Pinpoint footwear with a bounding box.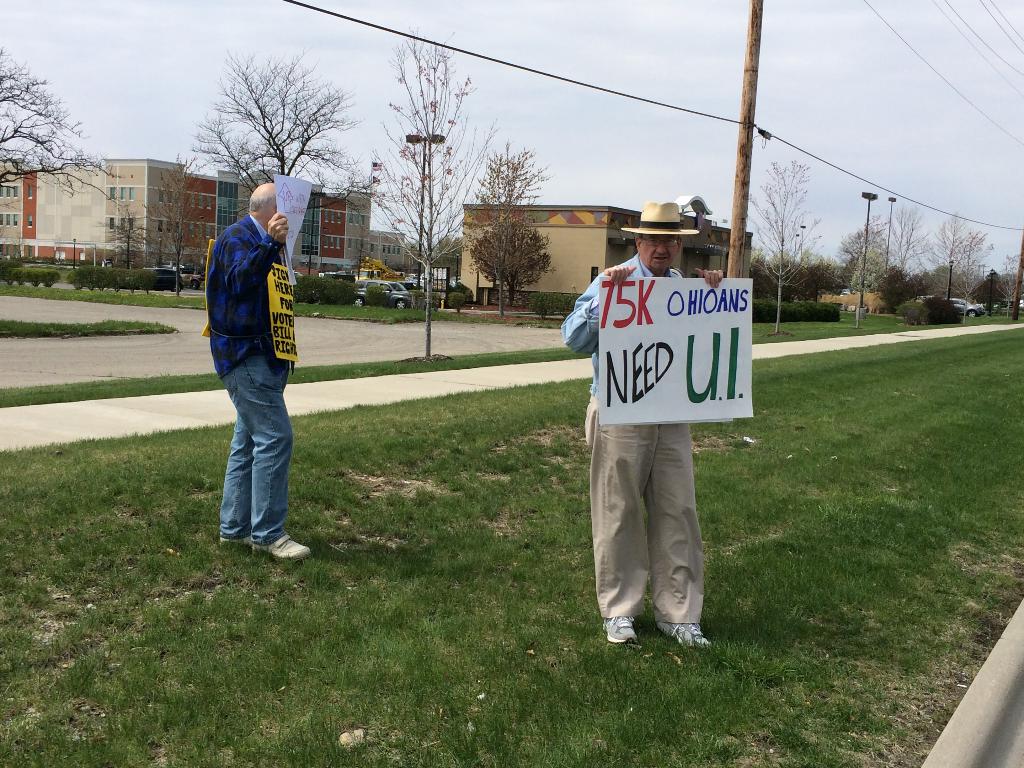
rect(655, 621, 711, 650).
